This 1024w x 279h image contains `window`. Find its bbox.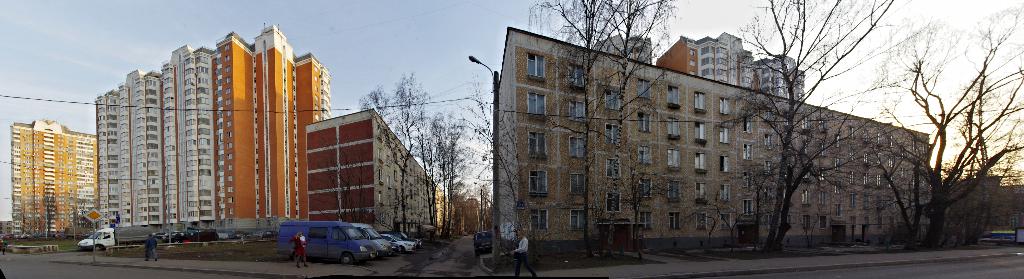
<region>695, 182, 712, 201</region>.
